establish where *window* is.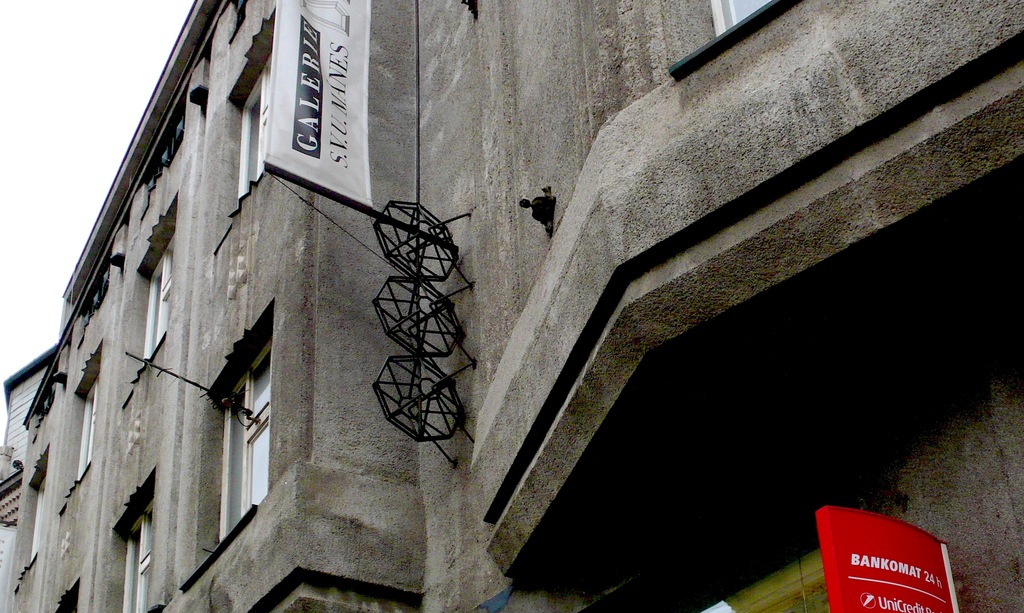
Established at <bbox>52, 584, 77, 612</bbox>.
